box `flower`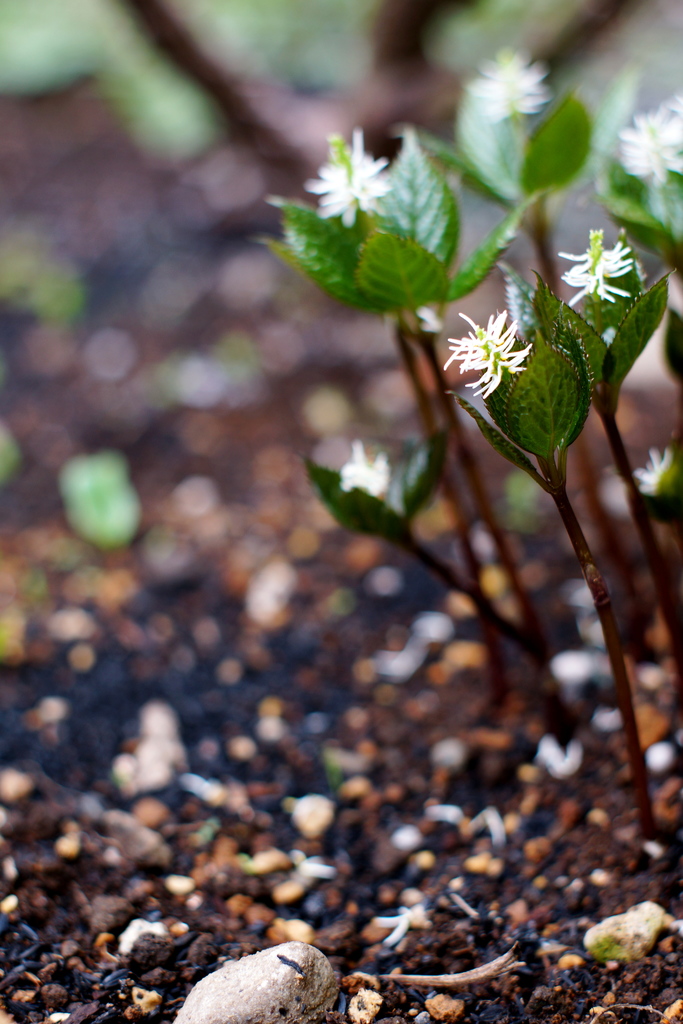
[332, 442, 397, 498]
